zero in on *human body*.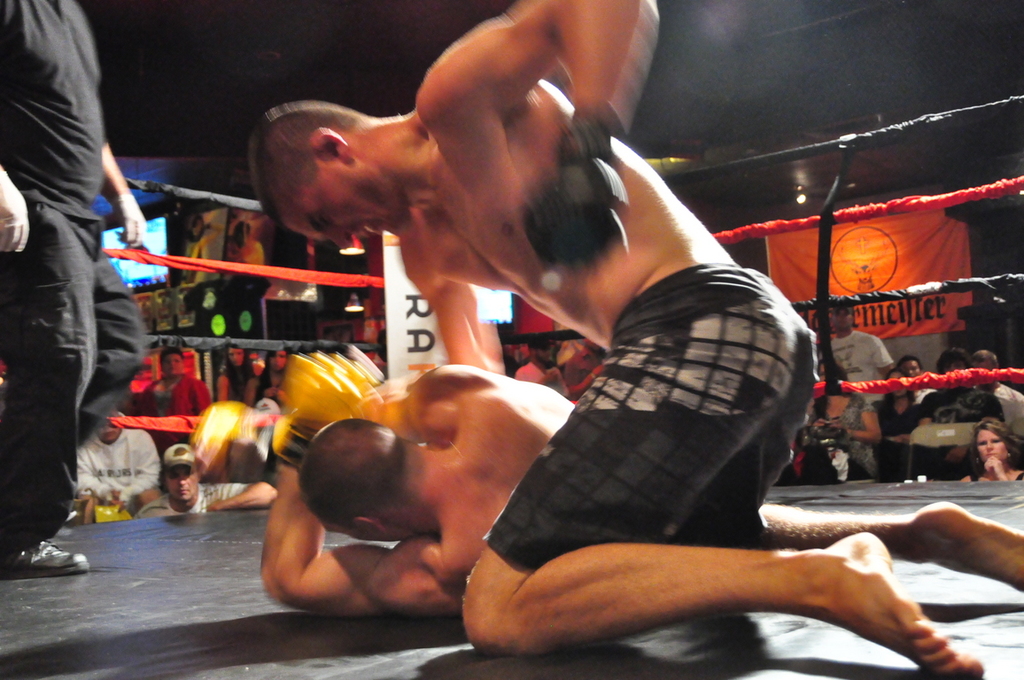
Zeroed in: select_region(70, 415, 161, 522).
